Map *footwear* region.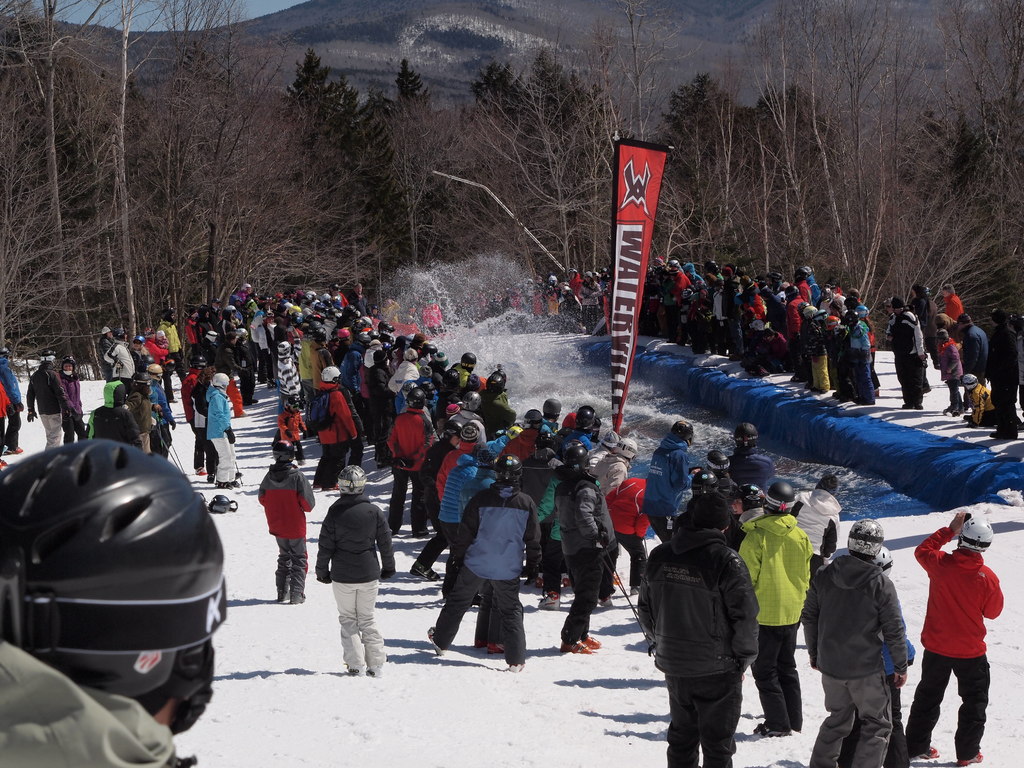
Mapped to left=584, top=635, right=602, bottom=649.
